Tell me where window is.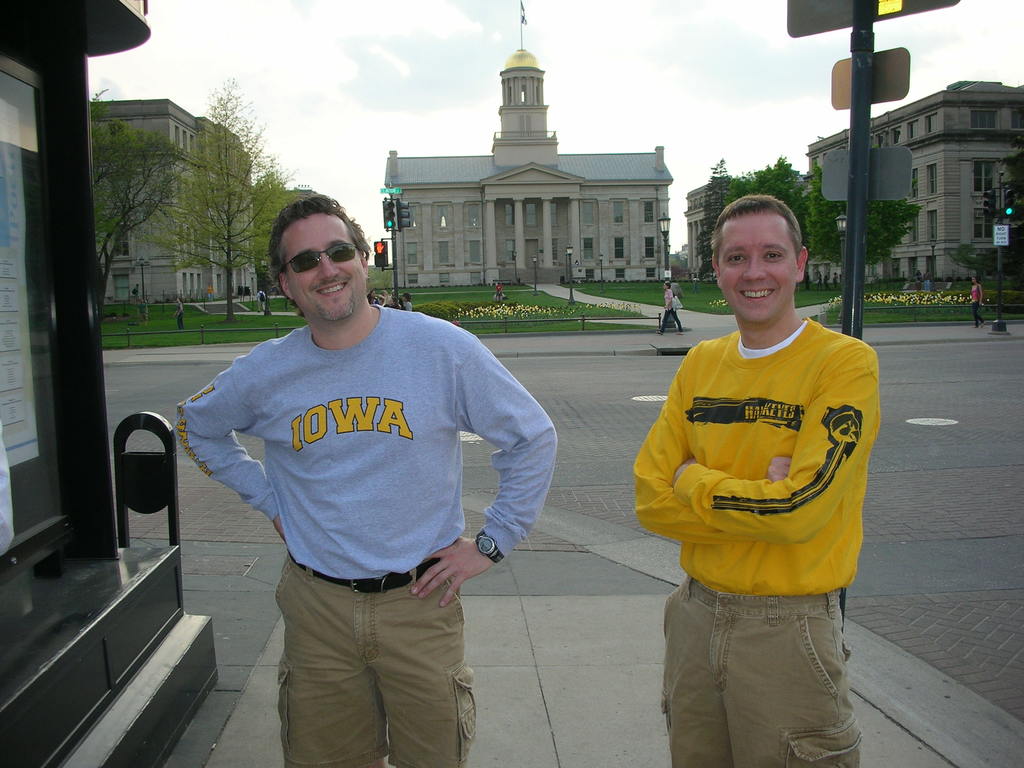
window is at [638, 193, 657, 228].
